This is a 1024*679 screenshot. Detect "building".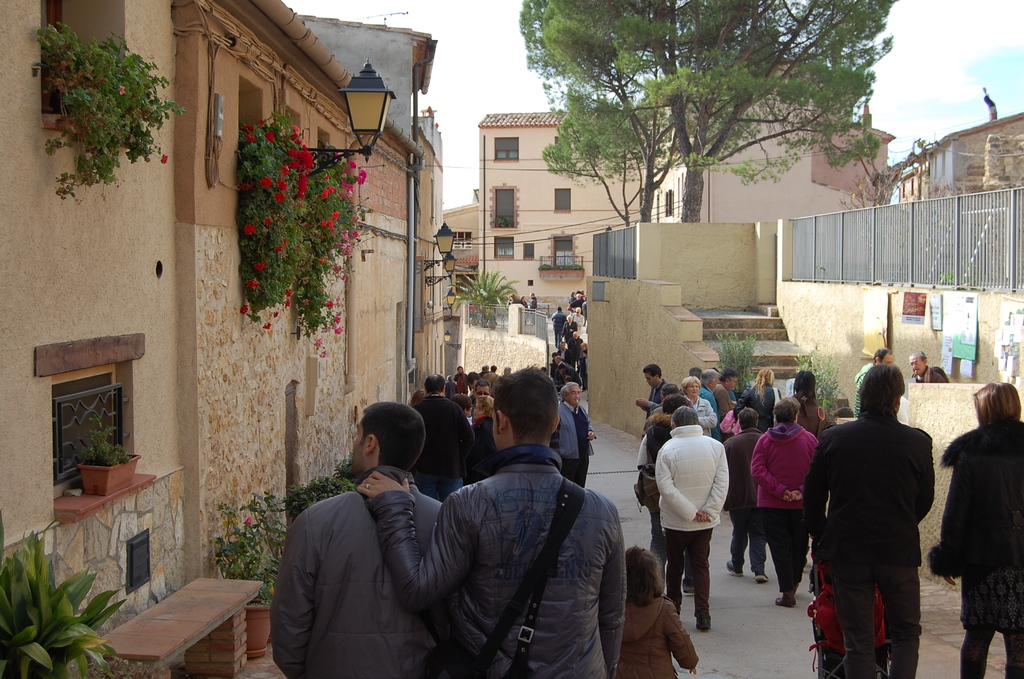
bbox=[889, 106, 1023, 287].
